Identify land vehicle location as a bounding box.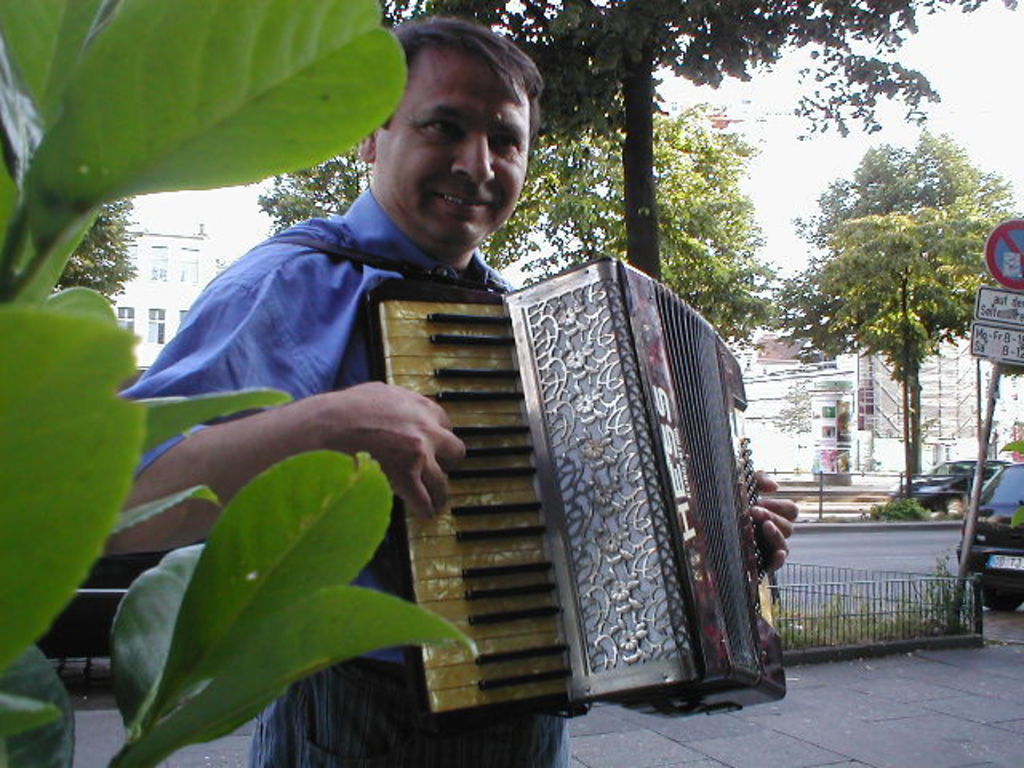
(x1=958, y1=464, x2=1022, y2=611).
